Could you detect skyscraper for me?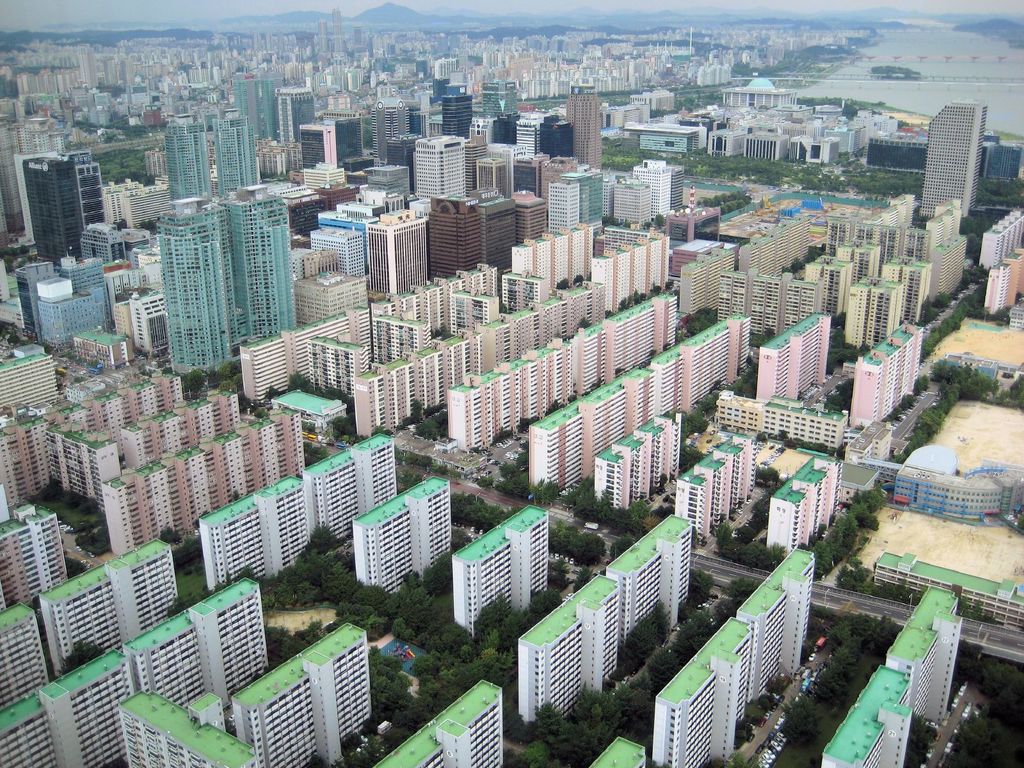
Detection result: box(875, 547, 1023, 634).
